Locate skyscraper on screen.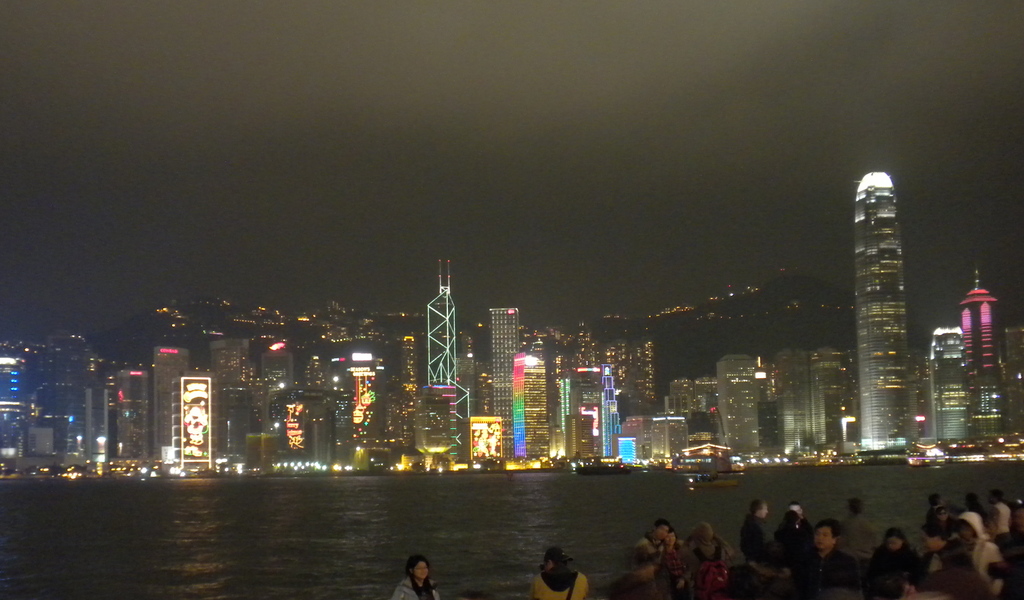
On screen at 714,354,758,453.
